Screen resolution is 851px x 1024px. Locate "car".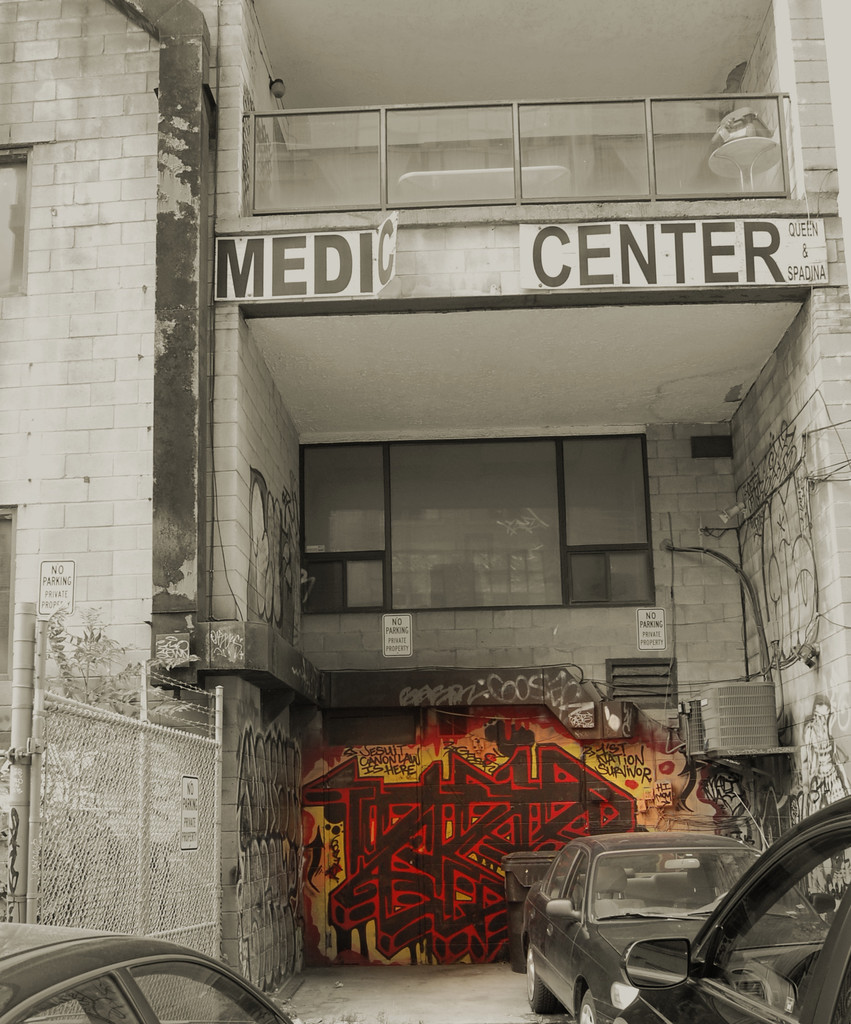
{"left": 613, "top": 788, "right": 850, "bottom": 1023}.
